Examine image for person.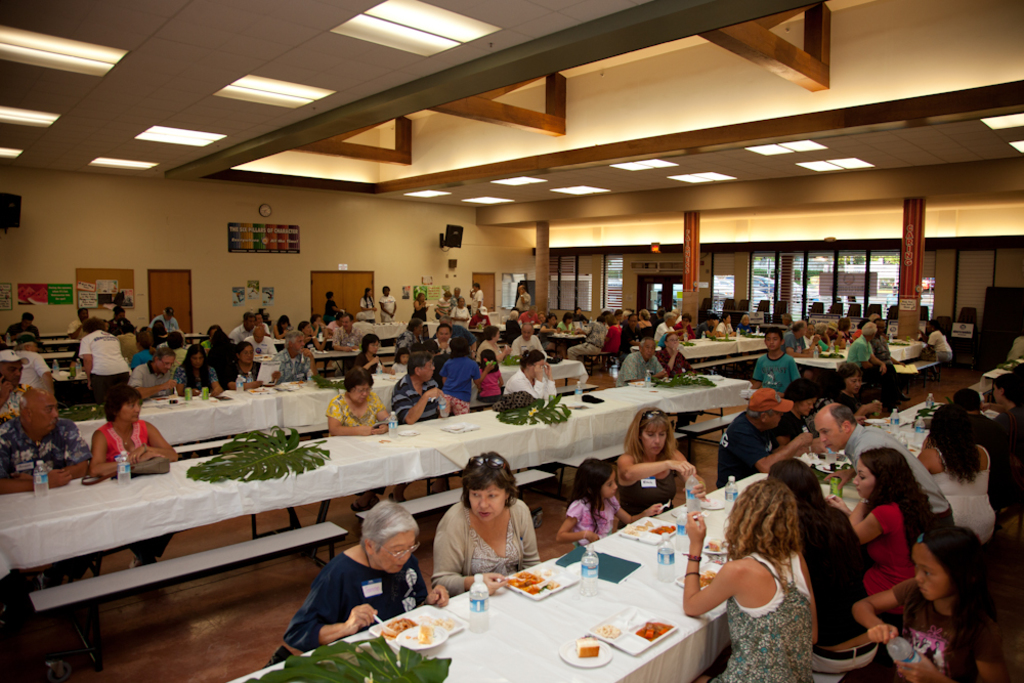
Examination result: <region>110, 303, 132, 335</region>.
